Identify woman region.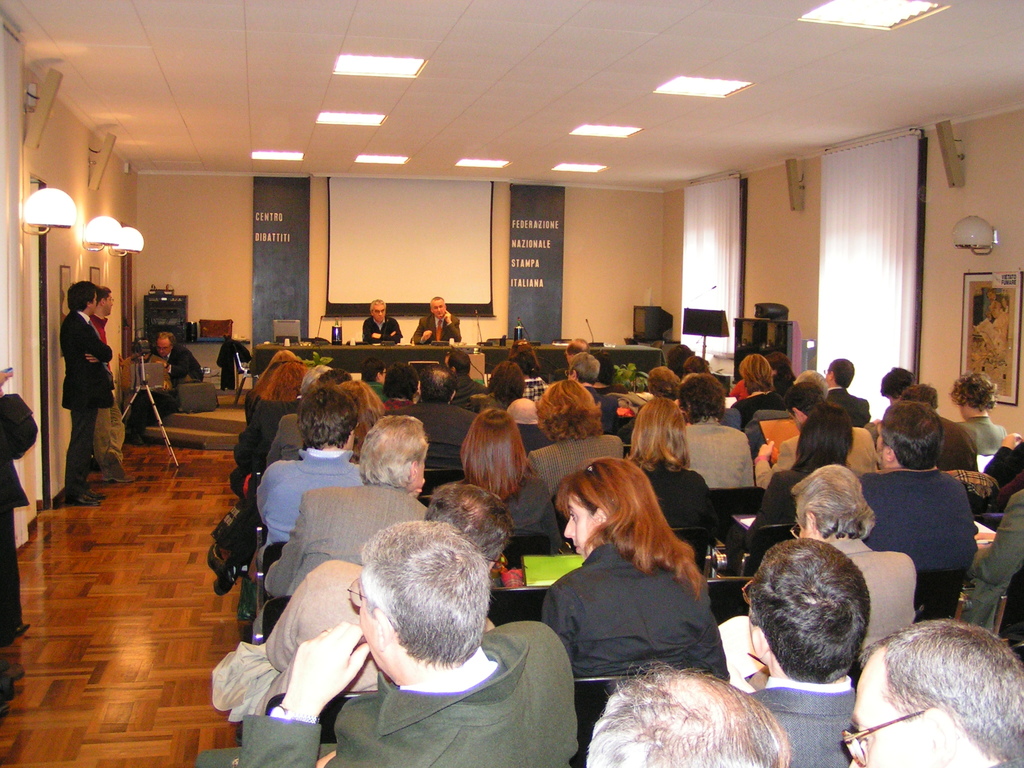
Region: 538, 458, 737, 681.
